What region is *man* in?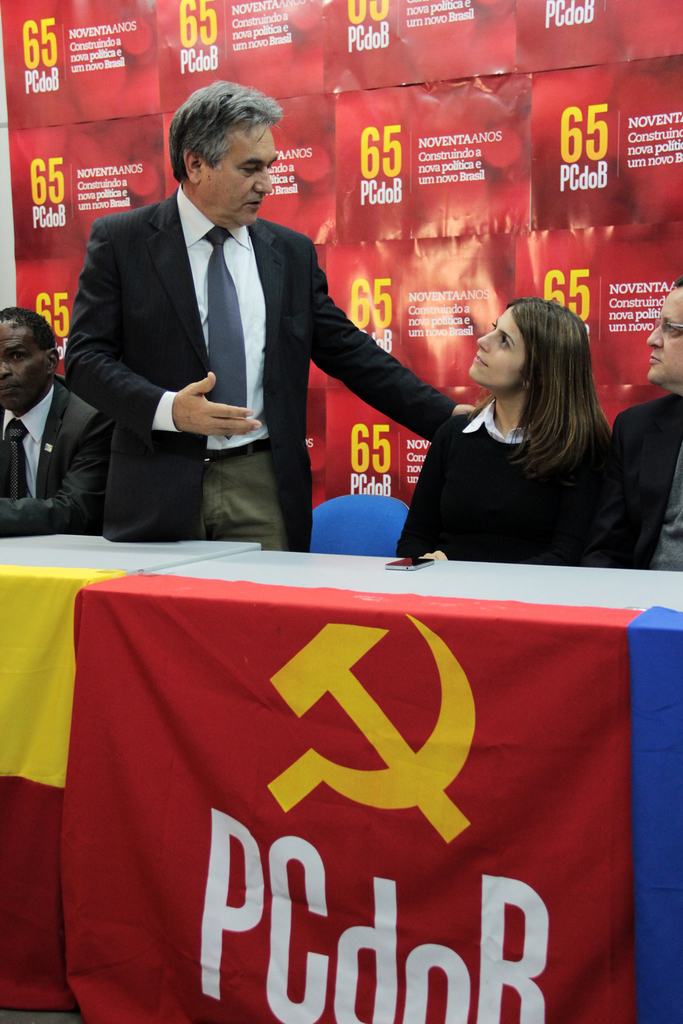
rect(586, 278, 682, 581).
